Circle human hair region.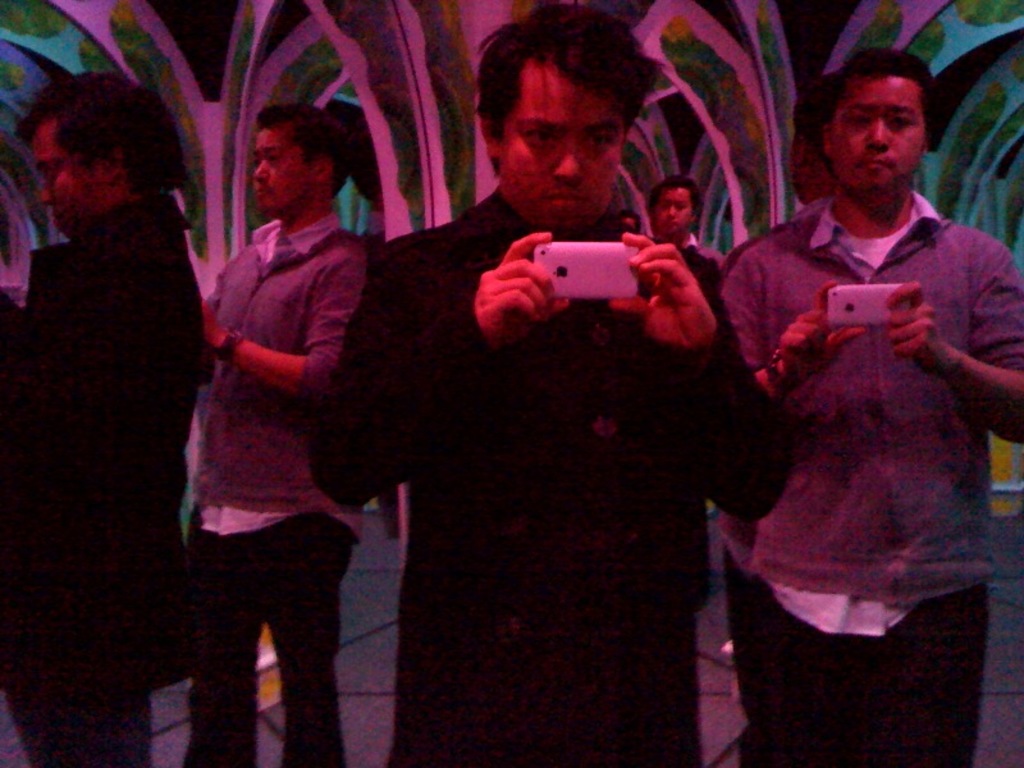
Region: <region>645, 174, 700, 214</region>.
